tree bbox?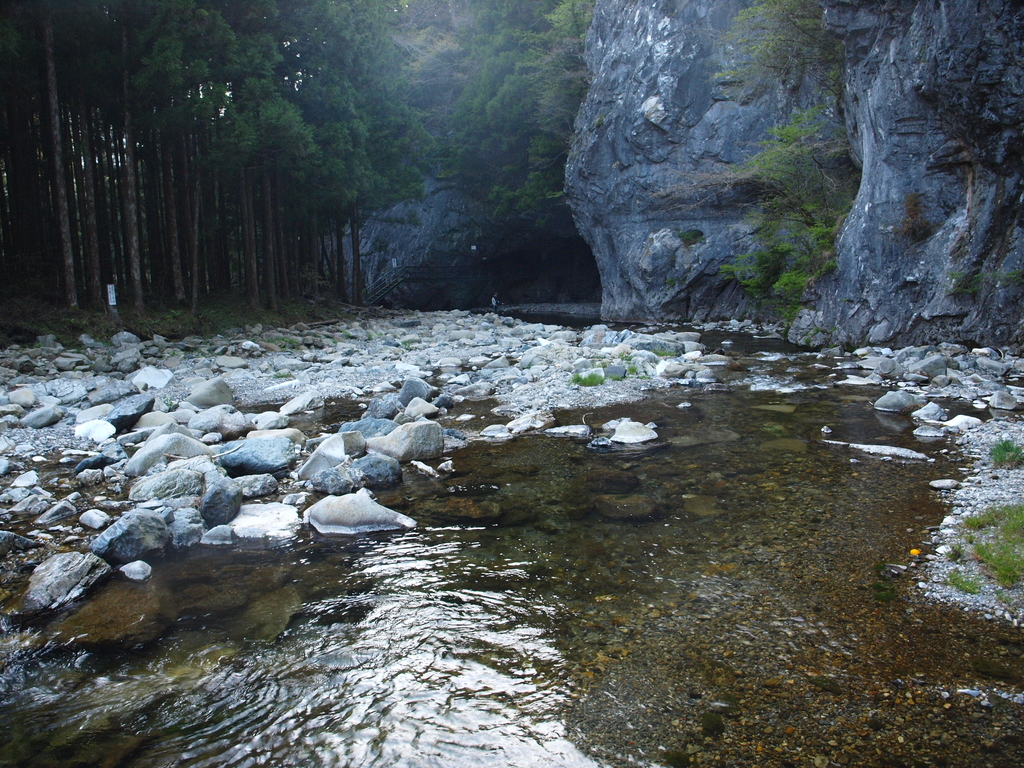
[x1=398, y1=33, x2=476, y2=88]
